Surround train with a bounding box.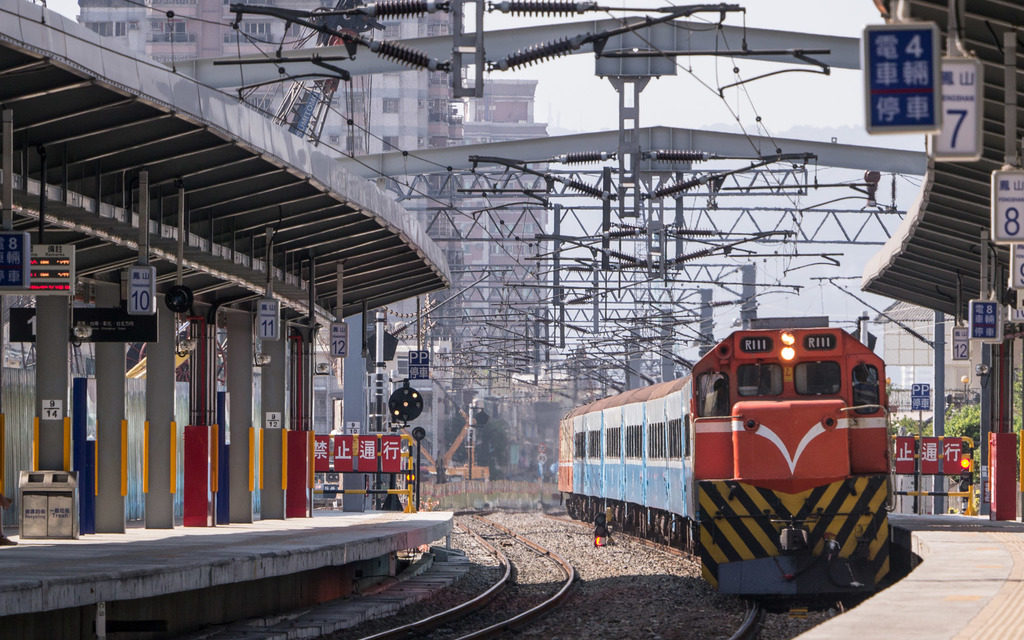
{"x1": 556, "y1": 329, "x2": 896, "y2": 598}.
